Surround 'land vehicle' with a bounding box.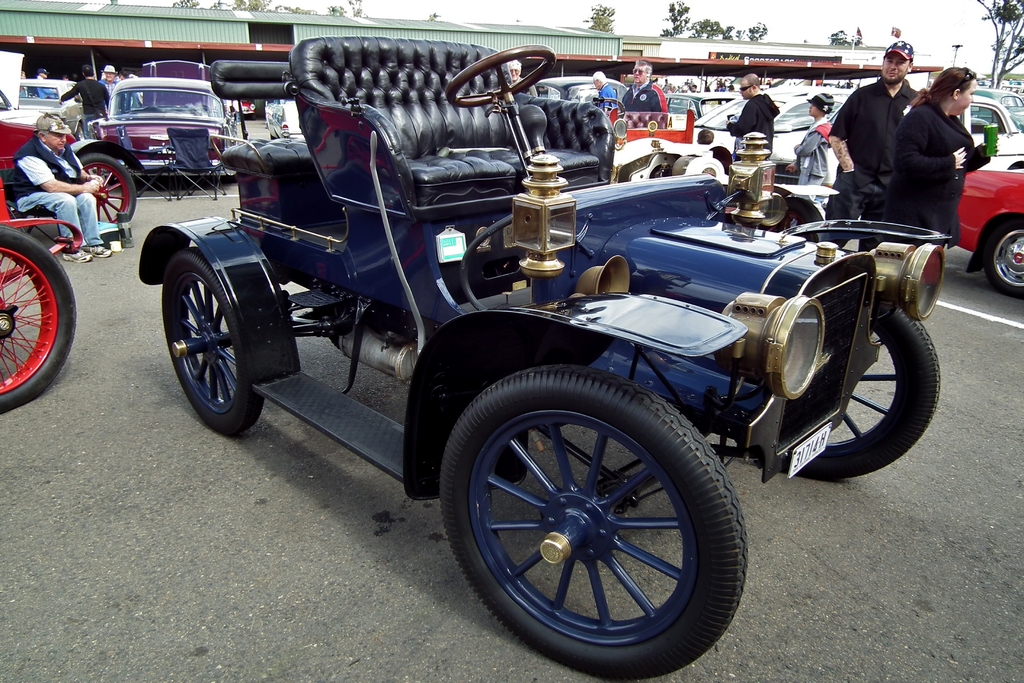
97:58:232:183.
